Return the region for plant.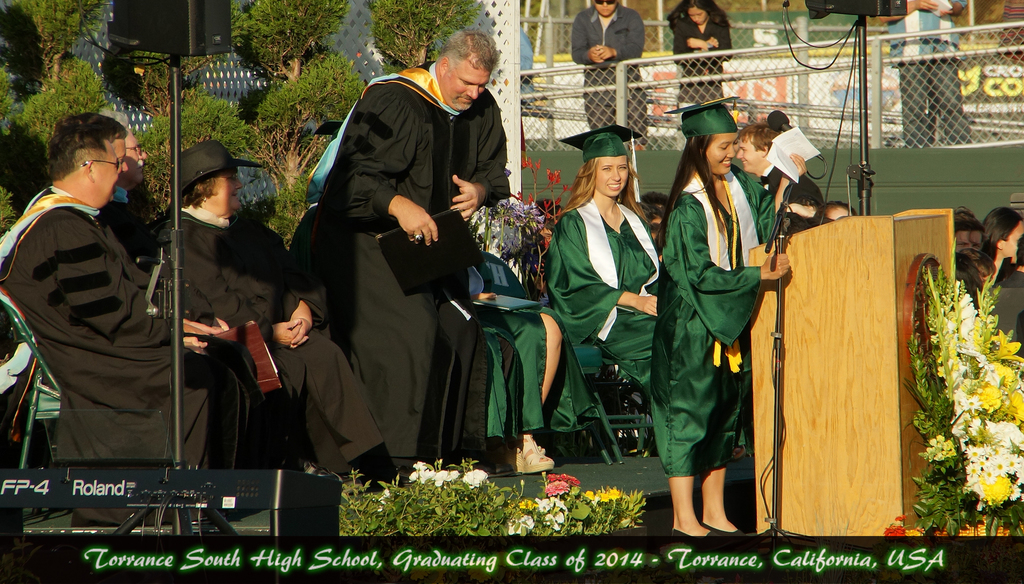
bbox=(828, 146, 1023, 218).
